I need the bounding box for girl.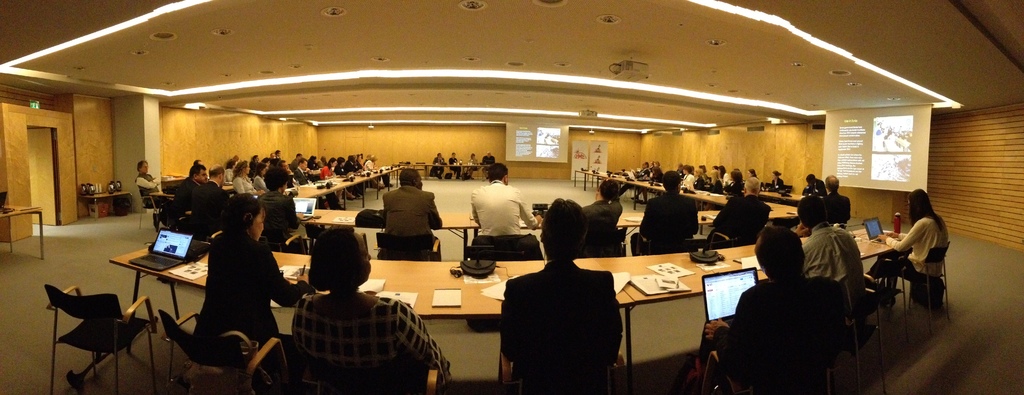
Here it is: {"x1": 747, "y1": 166, "x2": 758, "y2": 179}.
